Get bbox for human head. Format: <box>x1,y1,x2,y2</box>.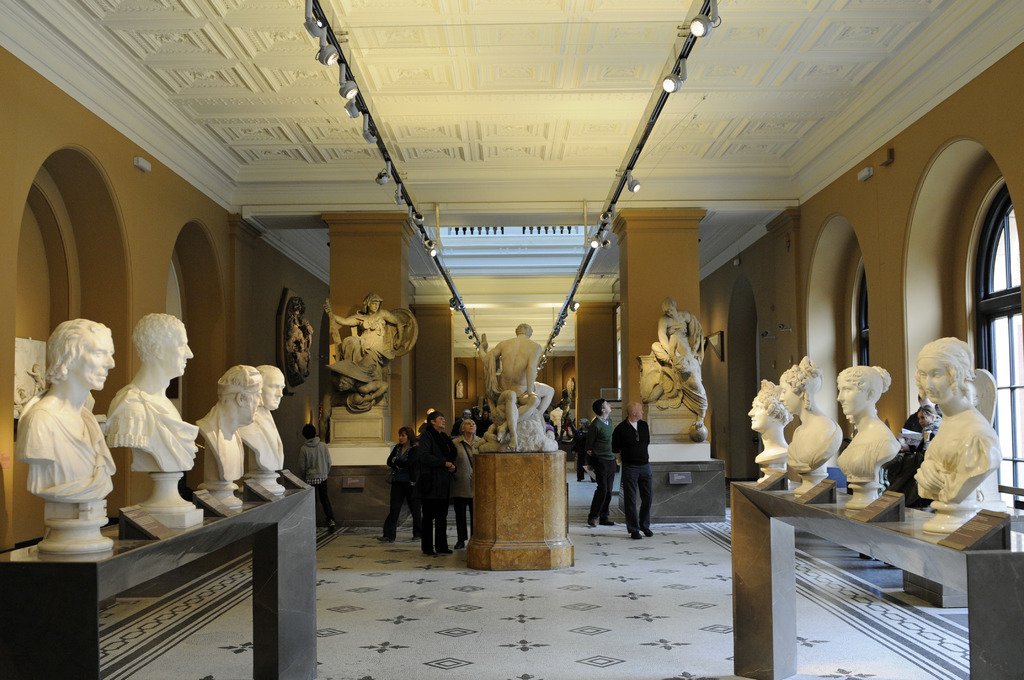
<box>660,298,673,316</box>.
